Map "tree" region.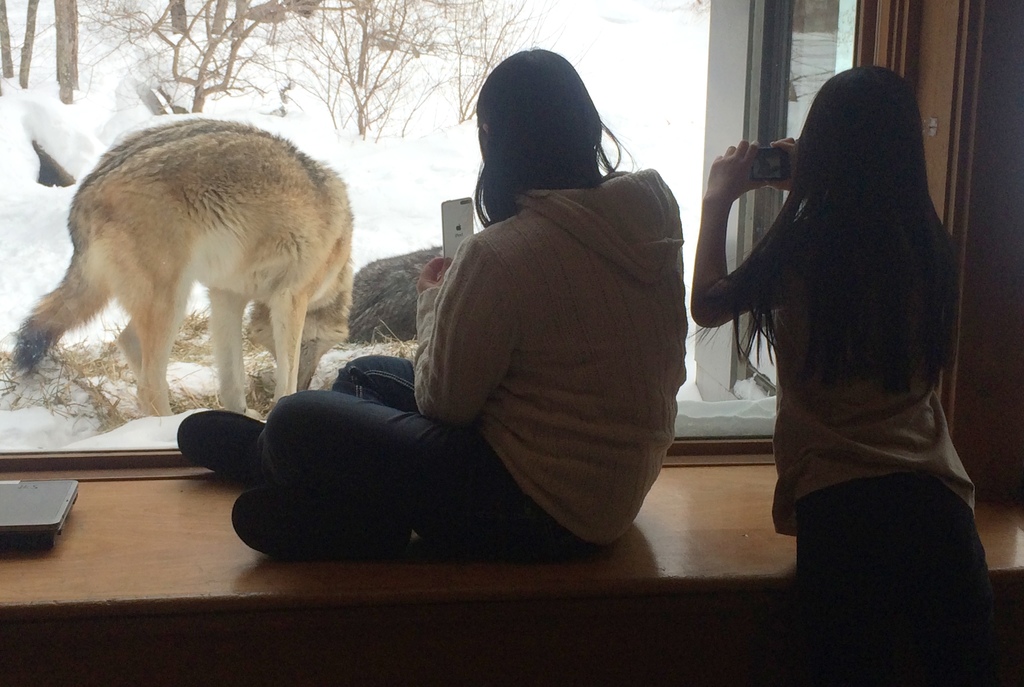
Mapped to BBox(69, 0, 360, 113).
